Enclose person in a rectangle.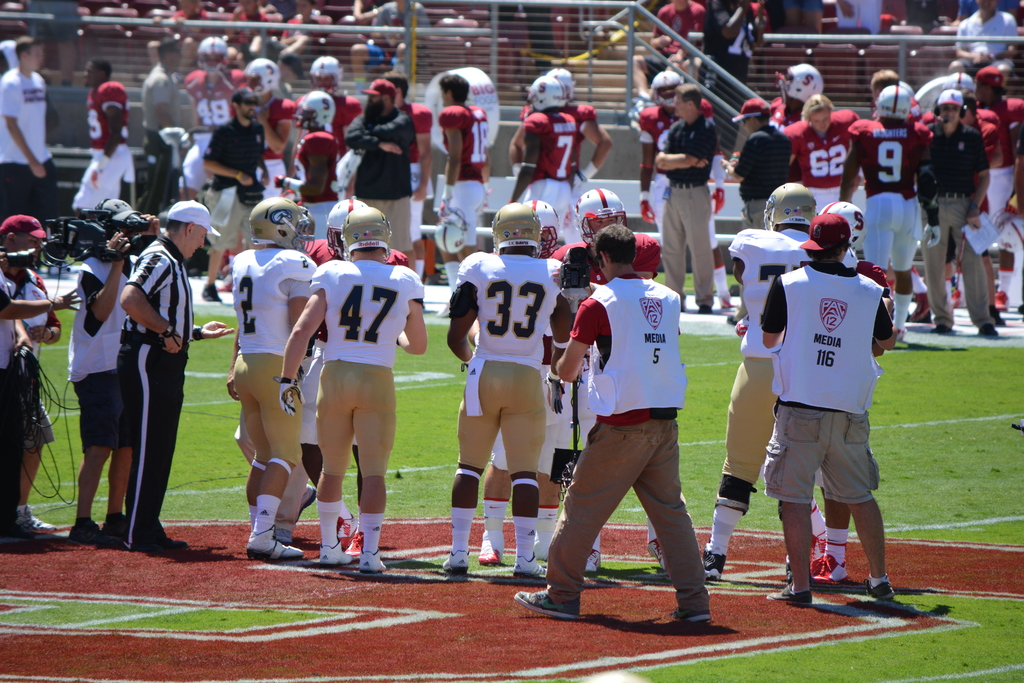
region(720, 0, 785, 104).
